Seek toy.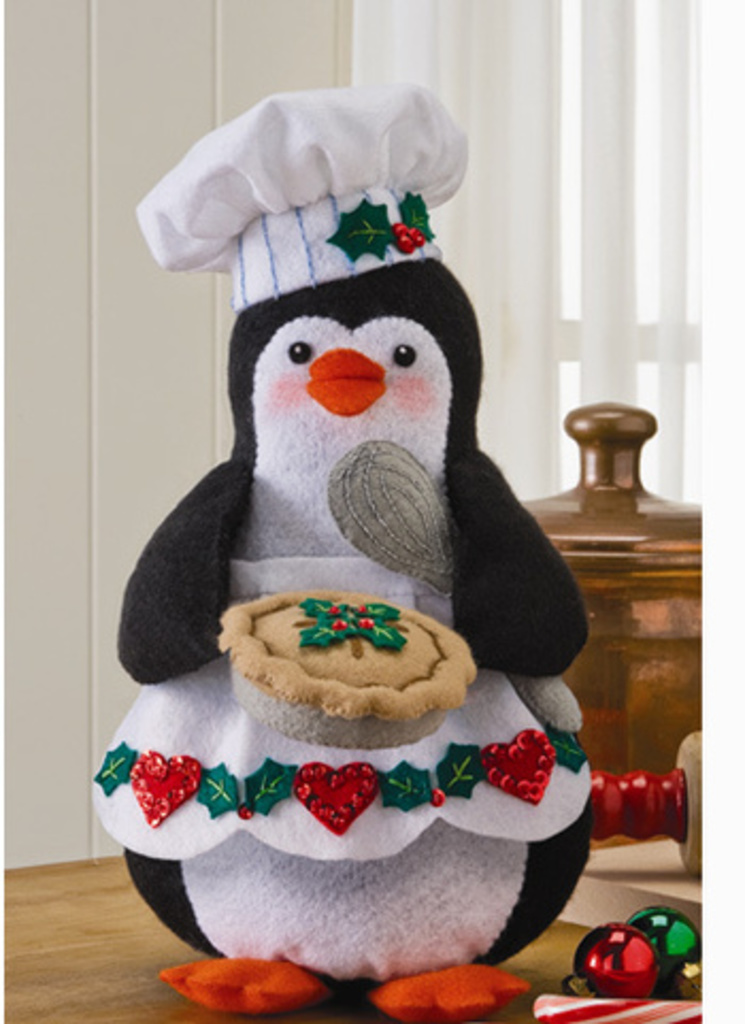
bbox=[45, 149, 660, 981].
